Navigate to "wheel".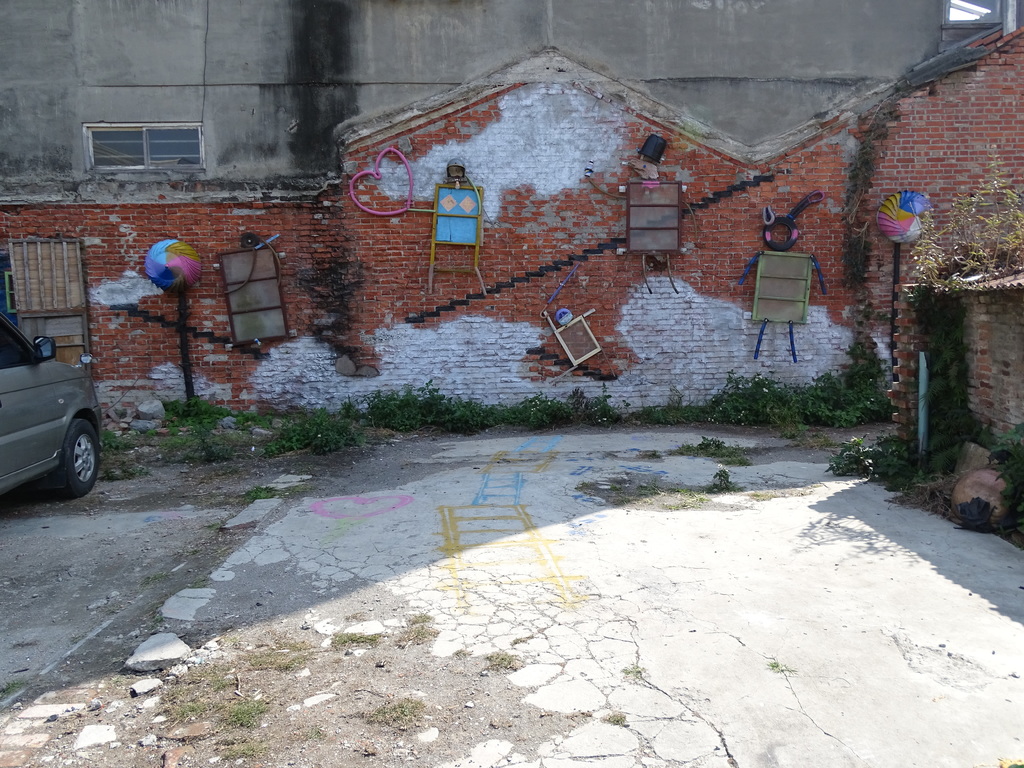
Navigation target: [242,232,258,248].
